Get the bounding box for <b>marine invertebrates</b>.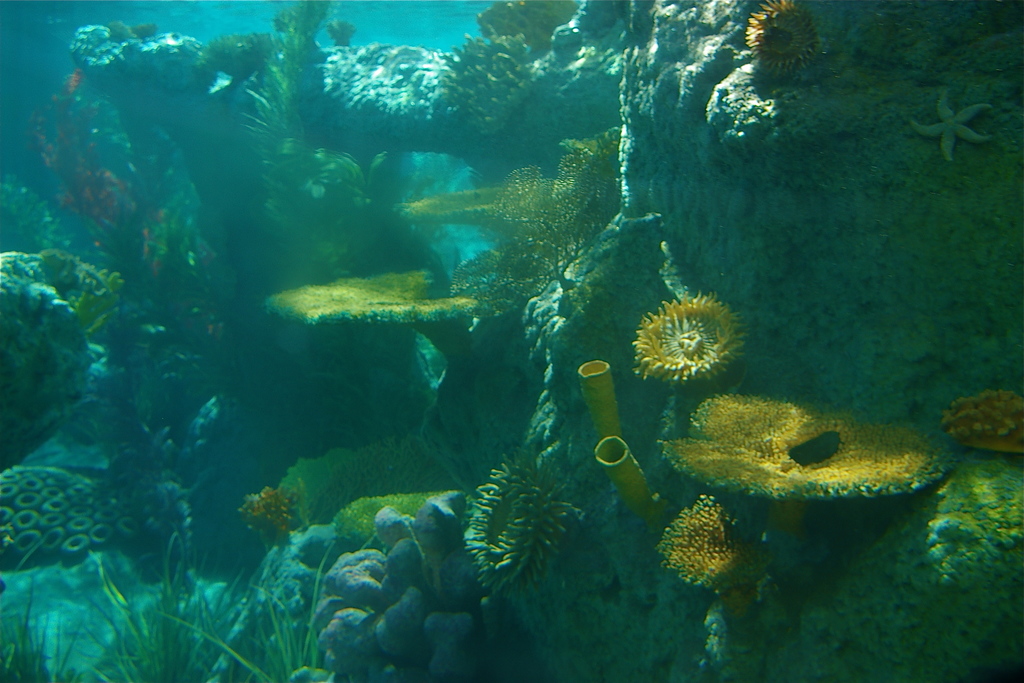
460/462/584/597.
